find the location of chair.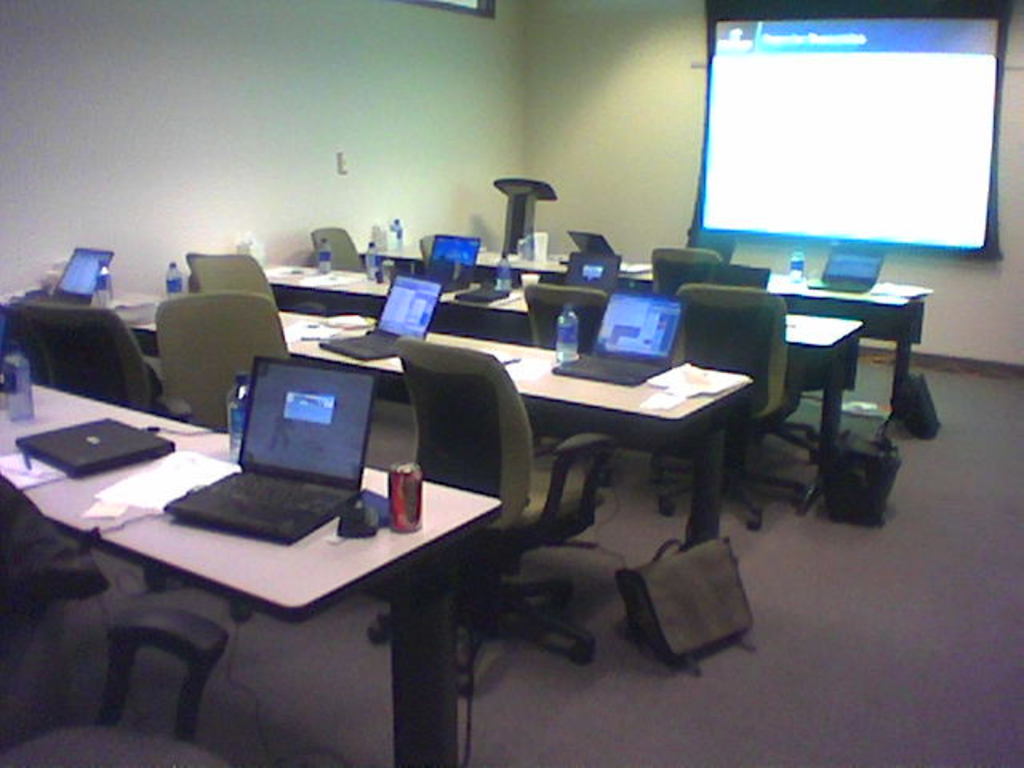
Location: (left=646, top=240, right=725, bottom=294).
